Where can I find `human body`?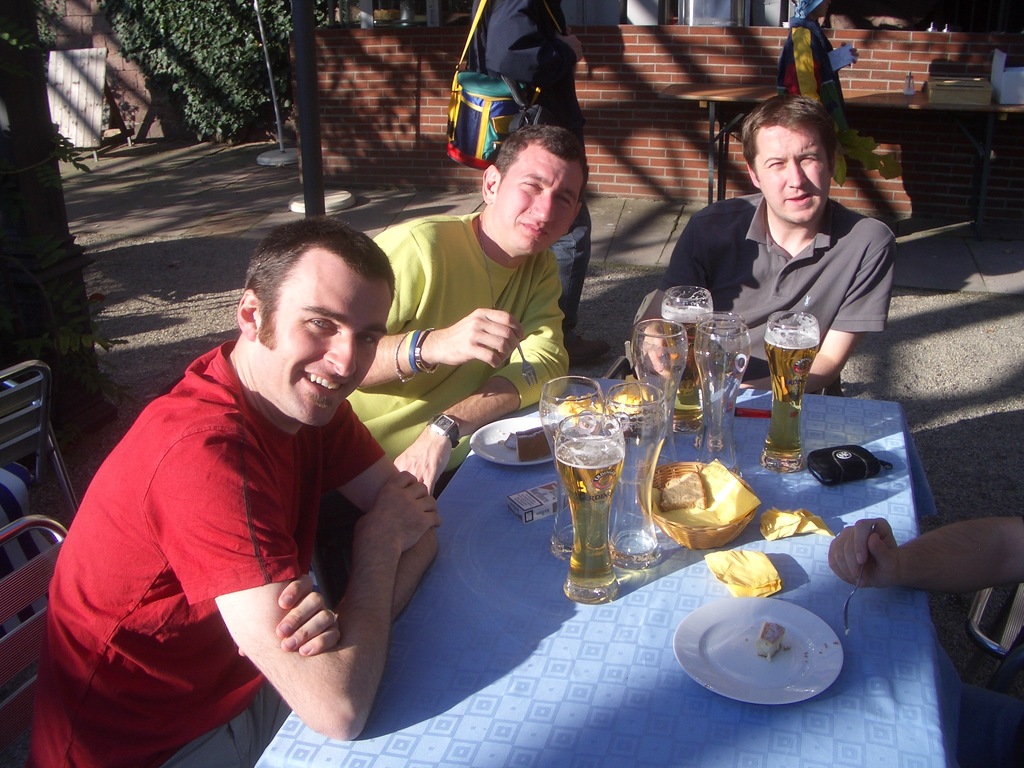
You can find it at [827,519,1023,590].
